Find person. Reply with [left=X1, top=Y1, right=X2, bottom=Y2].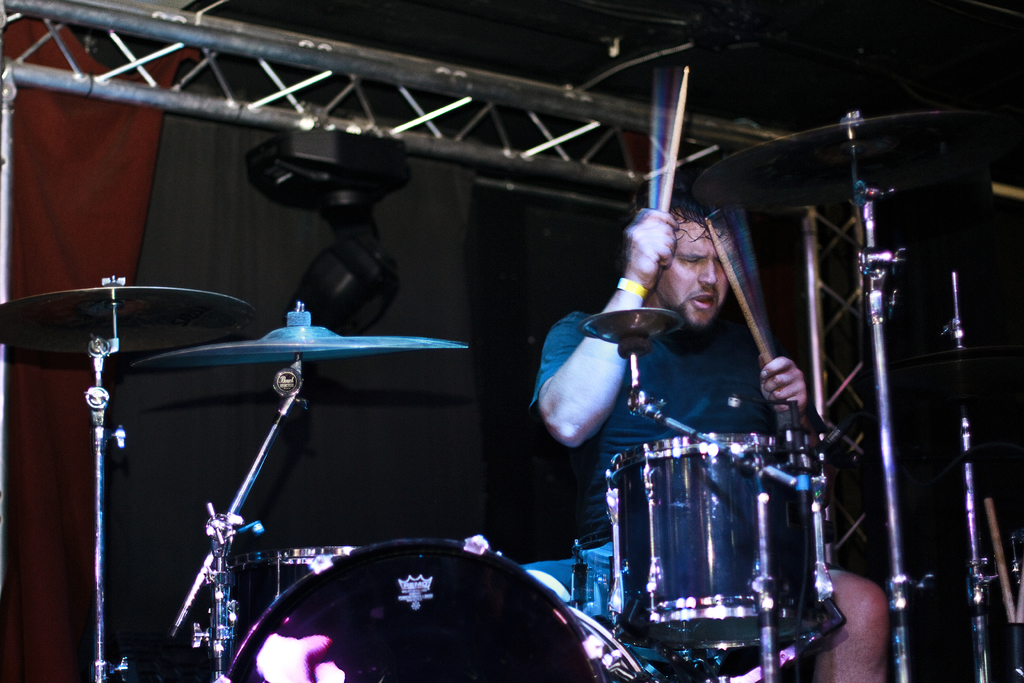
[left=527, top=195, right=900, bottom=682].
